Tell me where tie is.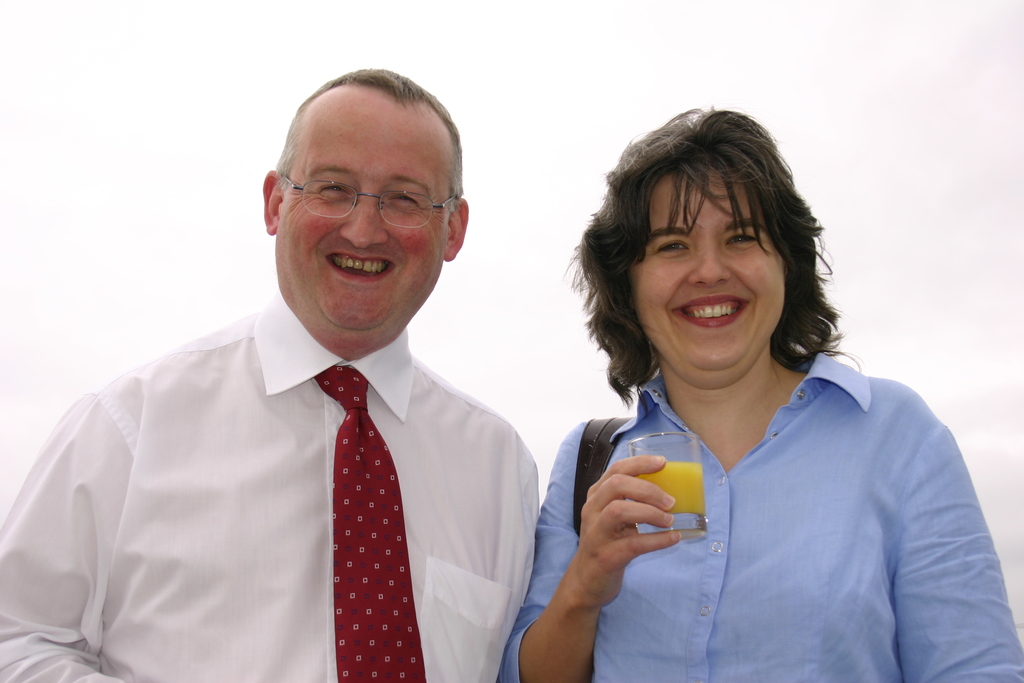
tie is at [314, 368, 427, 682].
